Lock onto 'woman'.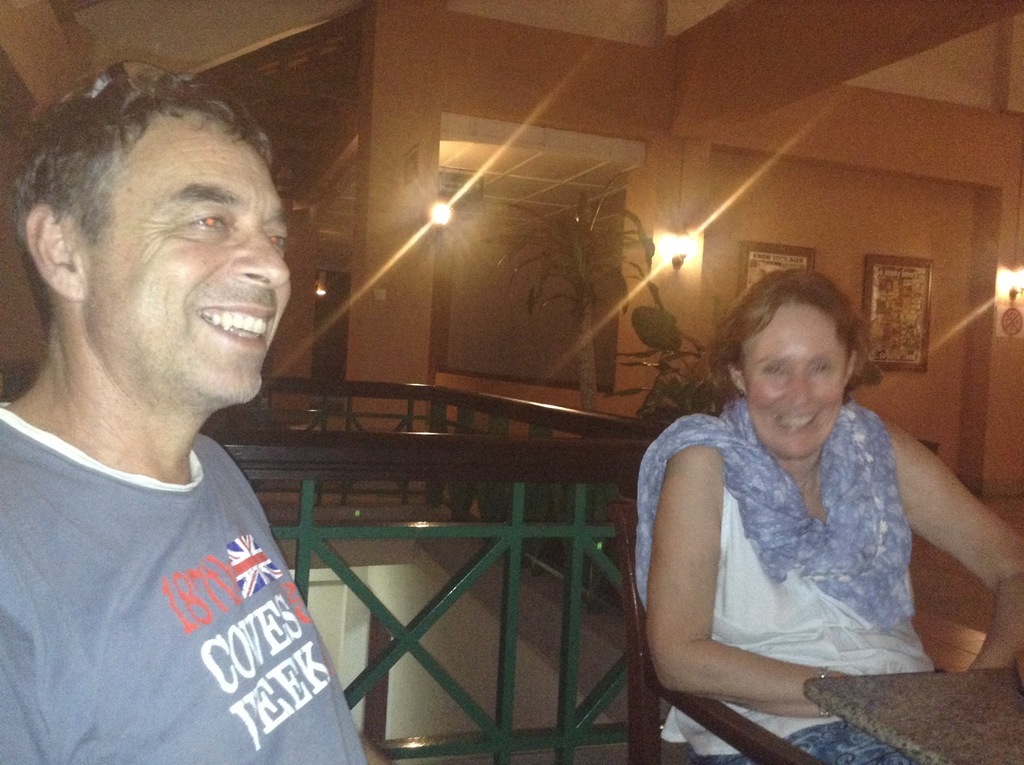
Locked: bbox=[632, 269, 1023, 764].
